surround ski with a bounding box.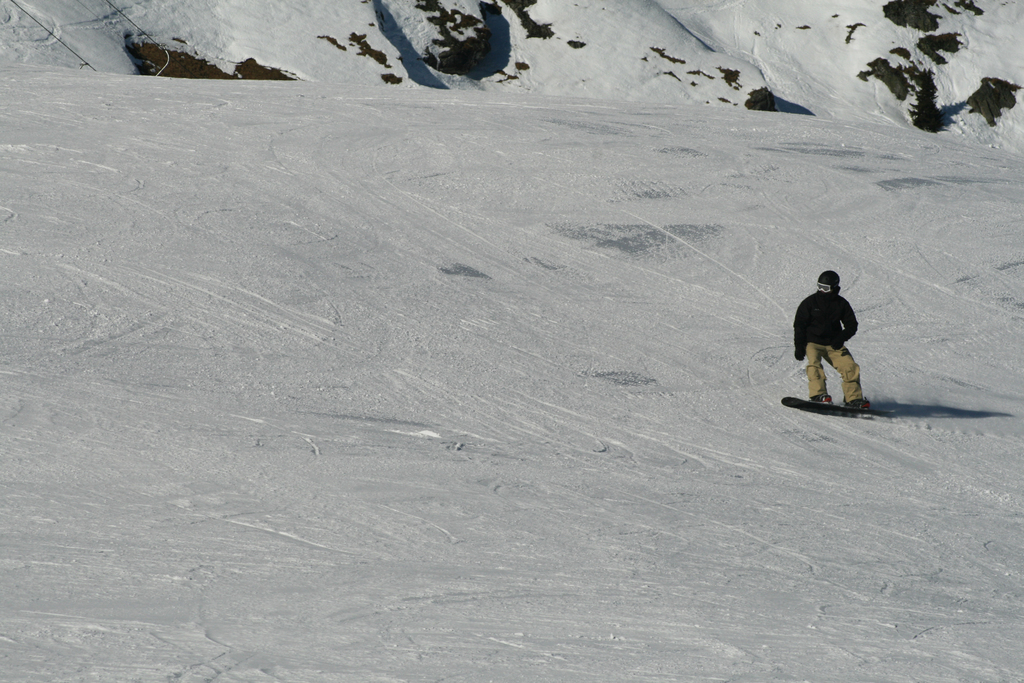
[778,389,898,426].
